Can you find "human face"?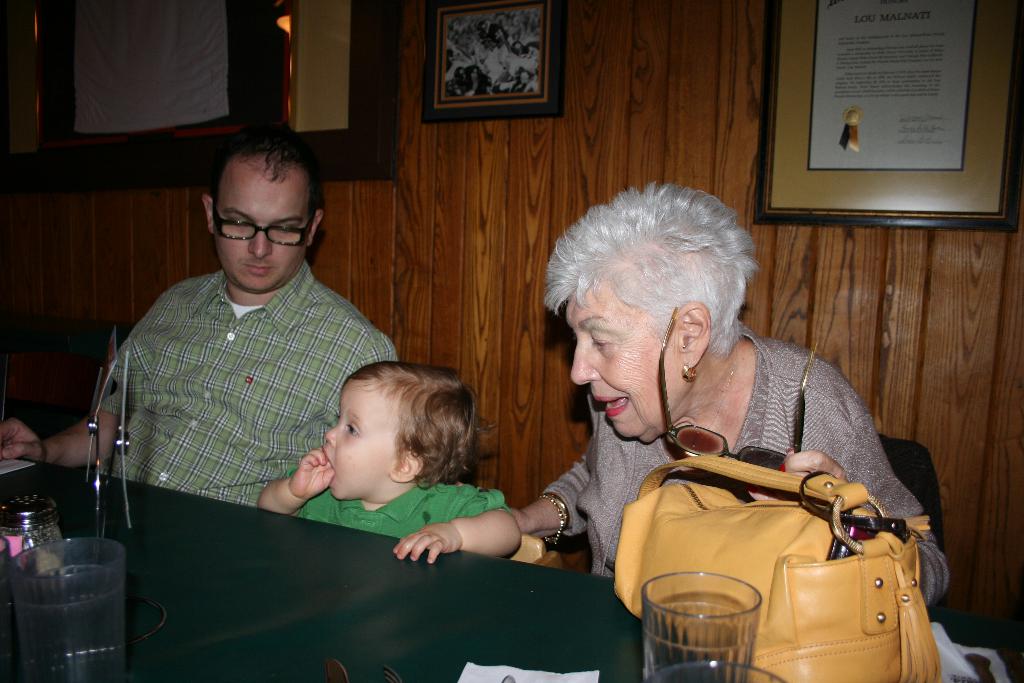
Yes, bounding box: bbox=[322, 377, 398, 503].
